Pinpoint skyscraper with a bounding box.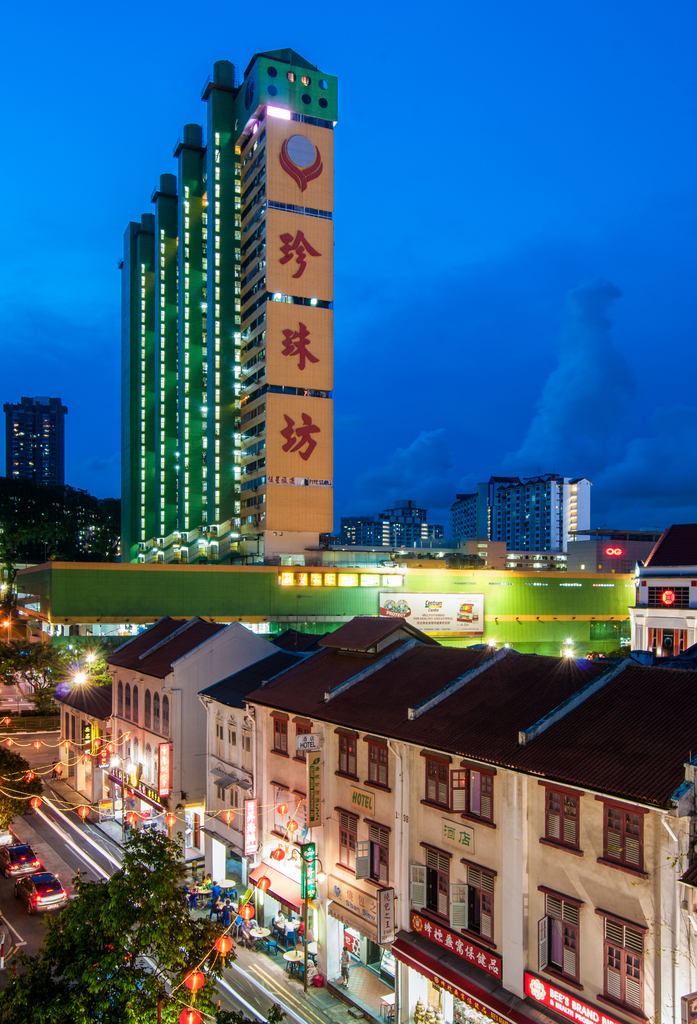
box(447, 470, 591, 563).
